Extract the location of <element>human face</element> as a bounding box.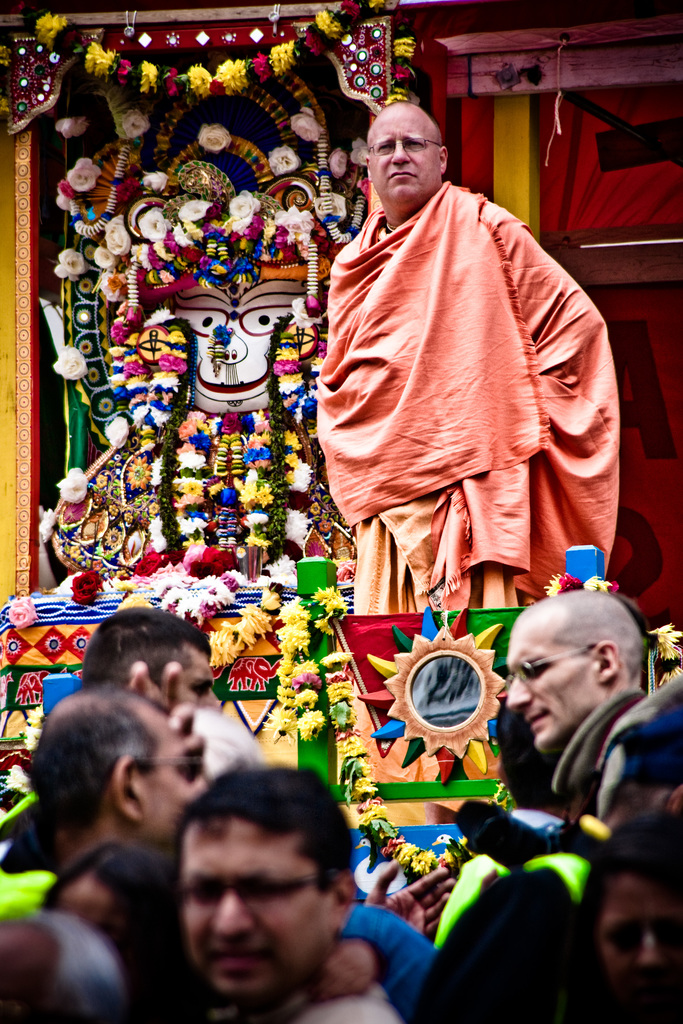
<region>498, 616, 586, 748</region>.
